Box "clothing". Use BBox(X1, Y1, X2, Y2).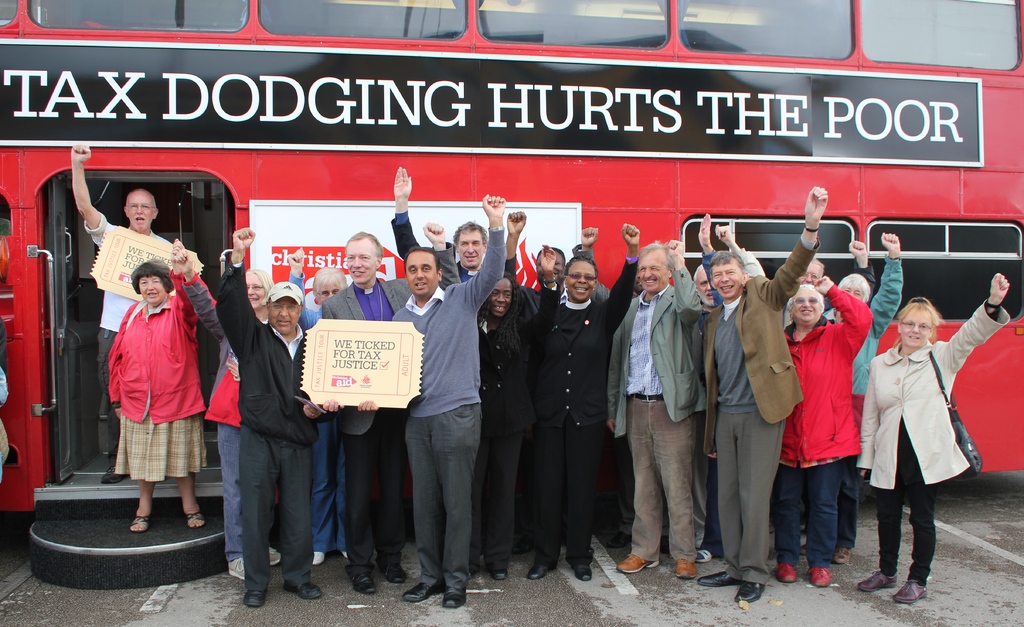
BBox(576, 249, 611, 303).
